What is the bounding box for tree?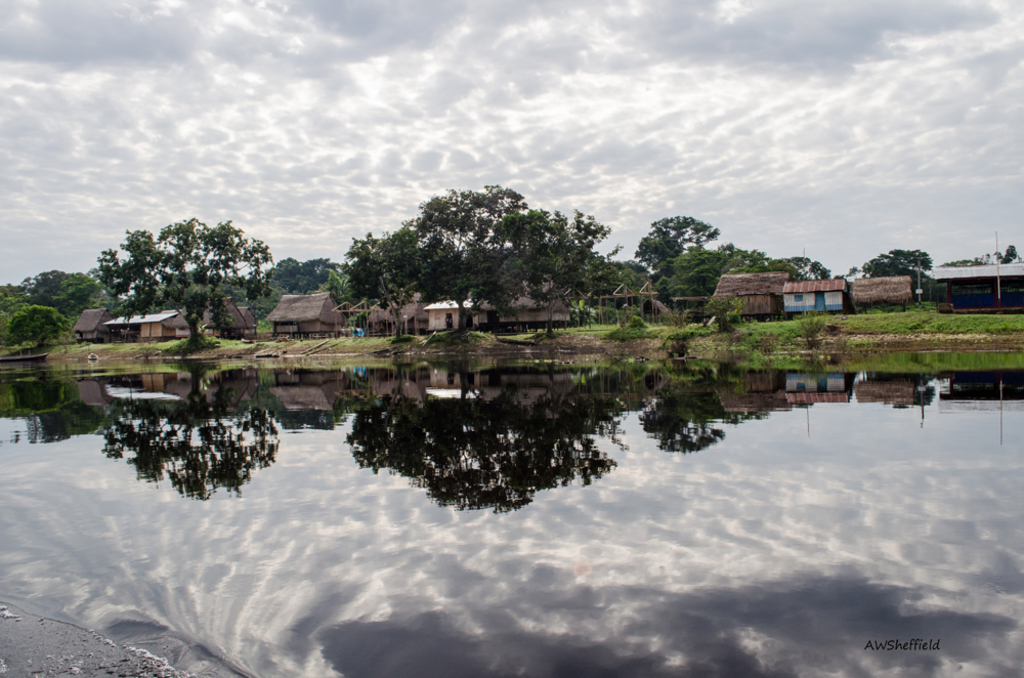
101,216,276,347.
